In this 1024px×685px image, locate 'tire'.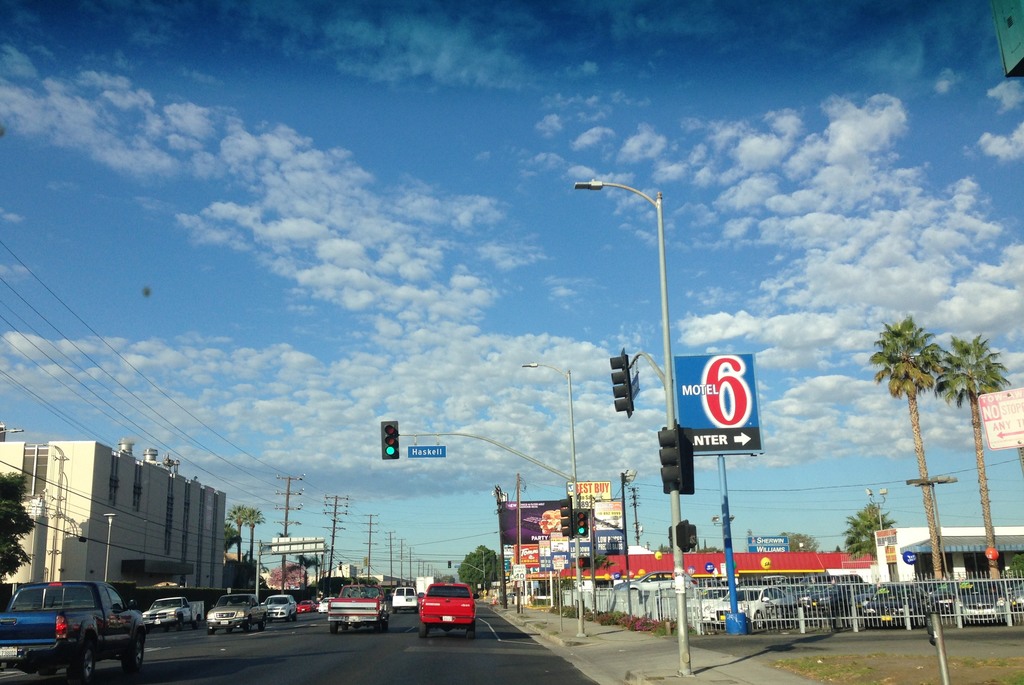
Bounding box: (left=190, top=618, right=200, bottom=629).
